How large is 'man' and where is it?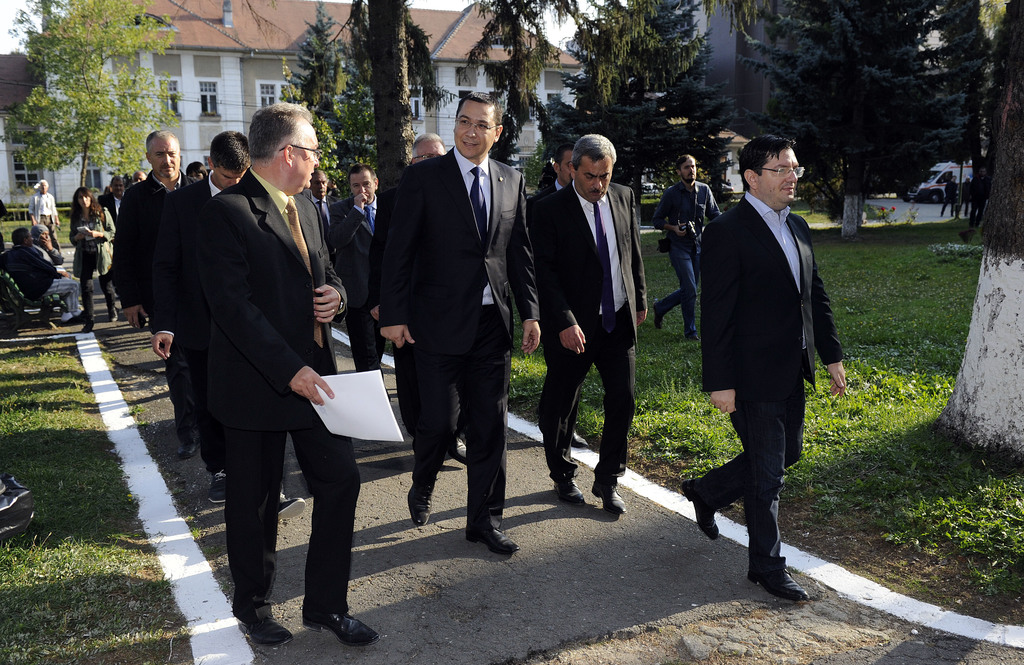
Bounding box: region(653, 155, 723, 344).
